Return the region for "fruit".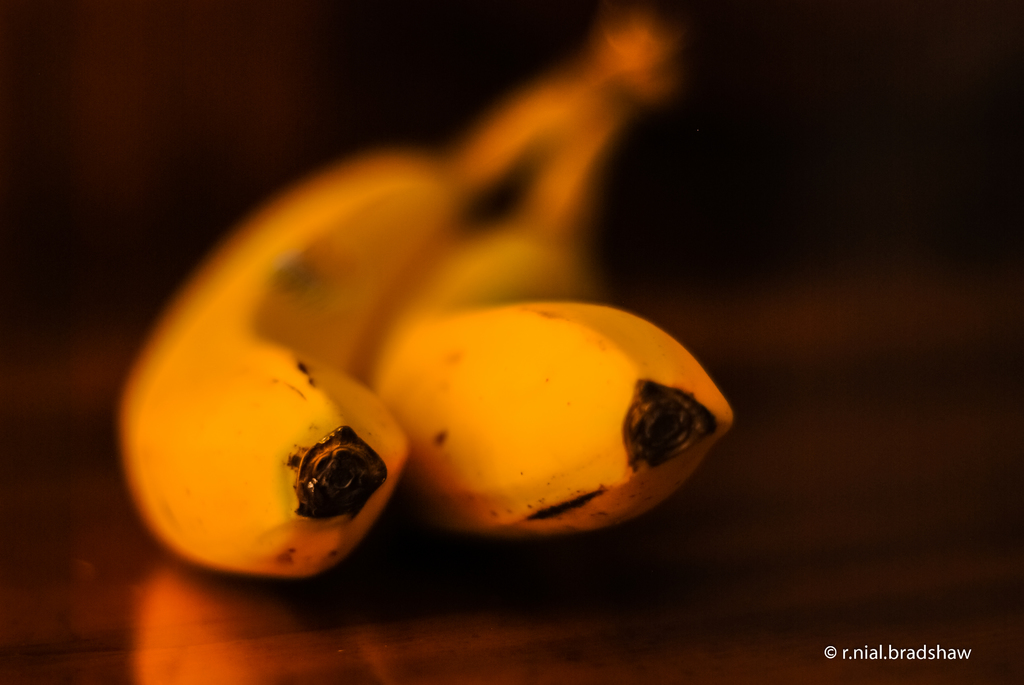
[left=136, top=236, right=418, bottom=581].
